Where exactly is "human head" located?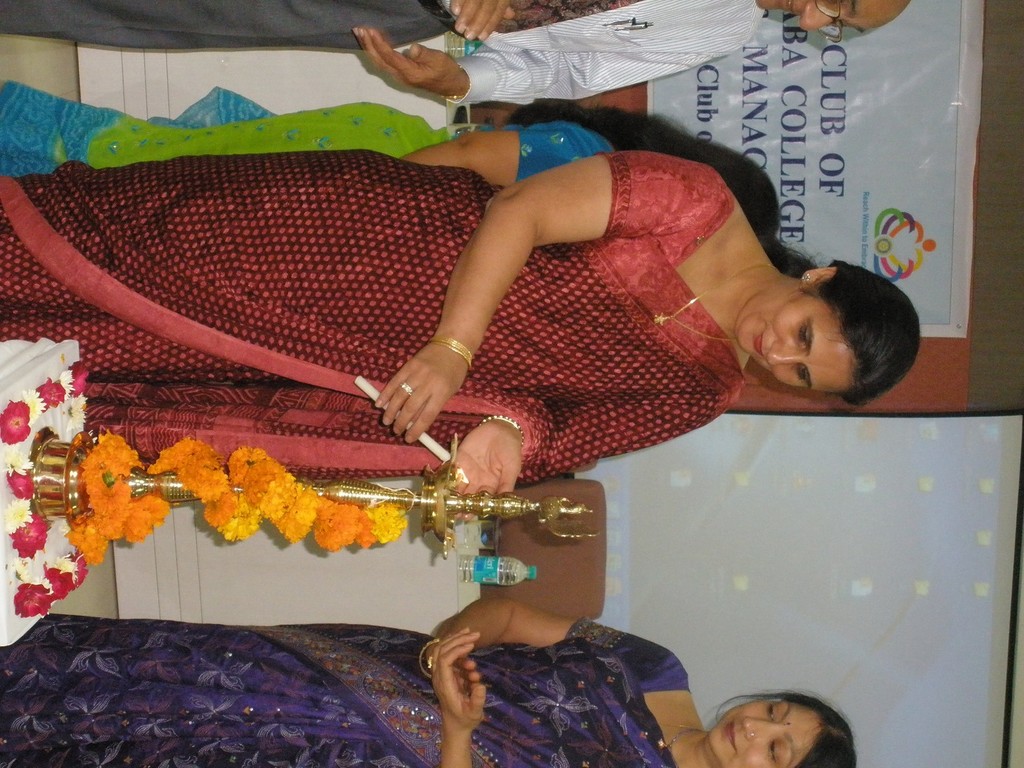
Its bounding box is rect(754, 0, 910, 46).
